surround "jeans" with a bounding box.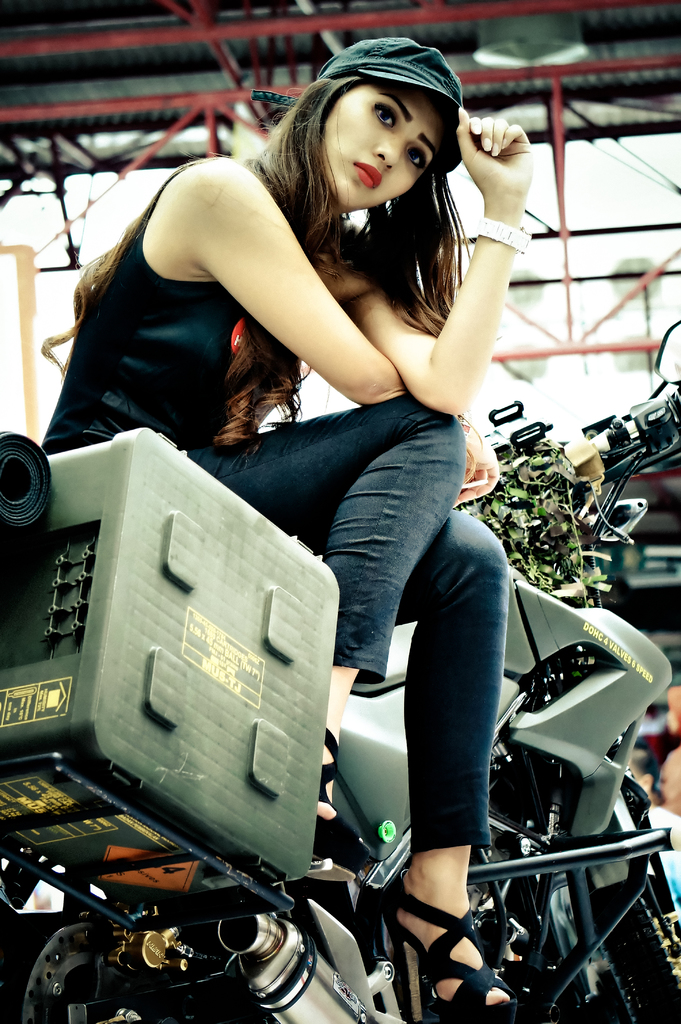
[188, 397, 497, 854].
